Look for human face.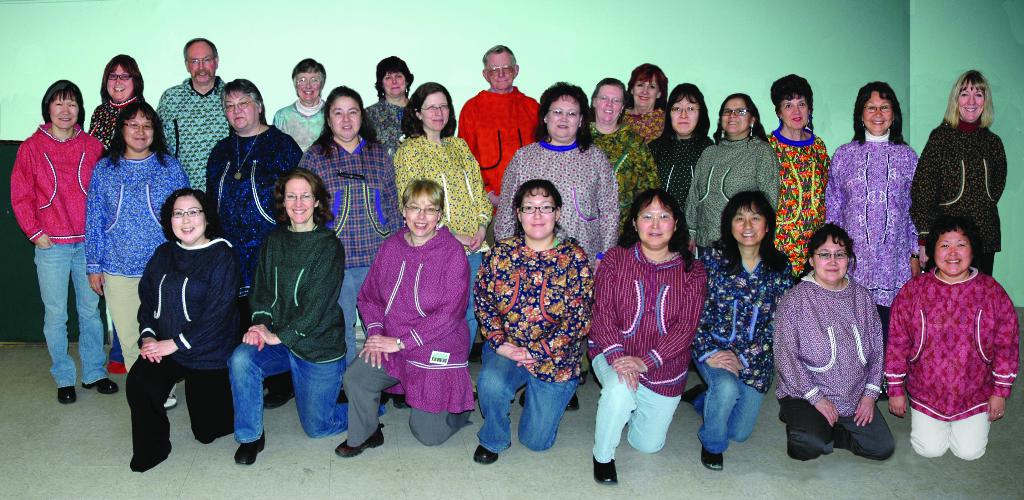
Found: 100 67 137 99.
